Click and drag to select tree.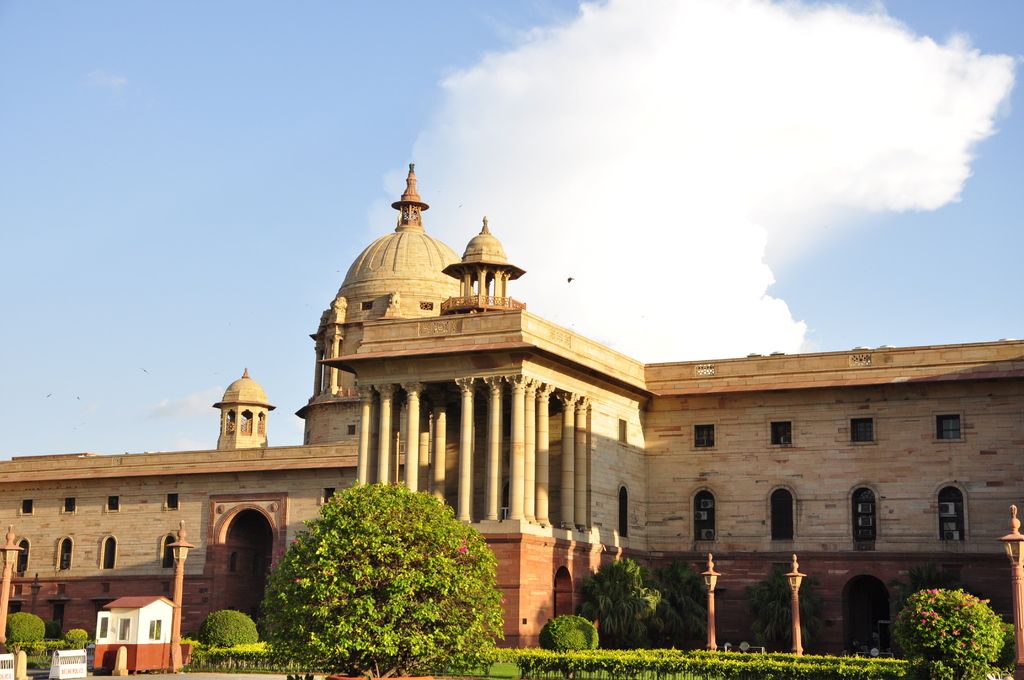
Selection: bbox(659, 563, 709, 638).
